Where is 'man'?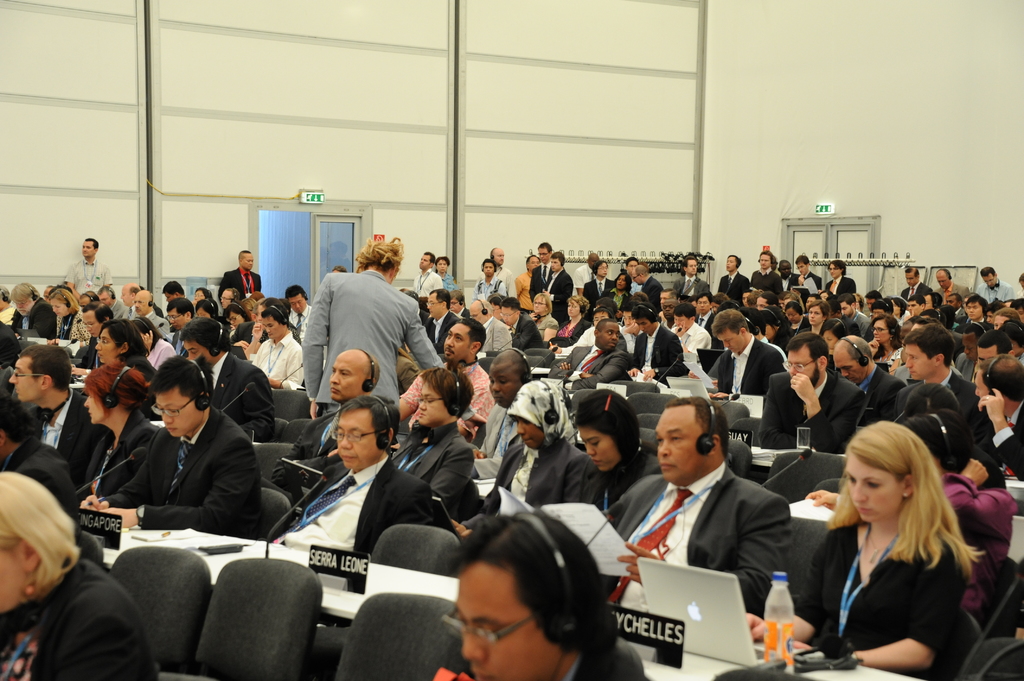
<bbox>0, 394, 84, 526</bbox>.
